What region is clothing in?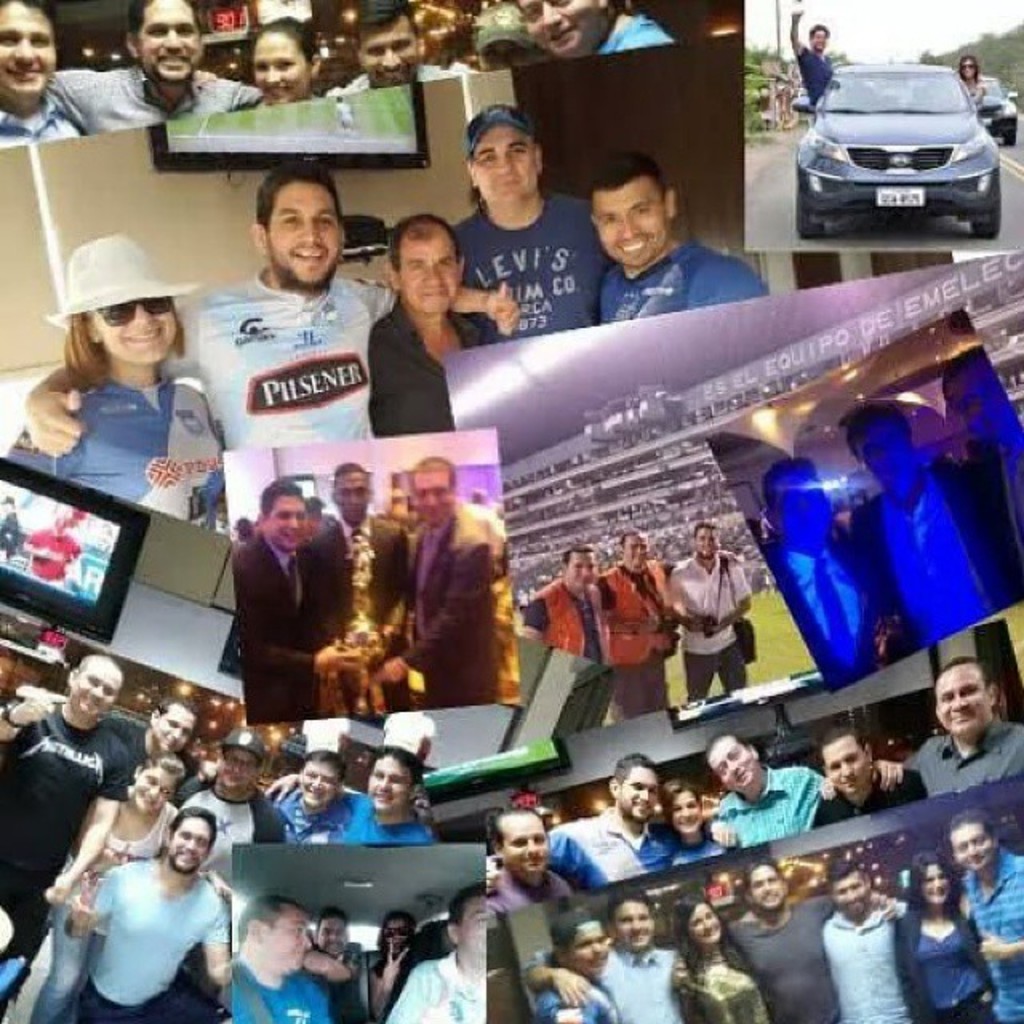
pyautogui.locateOnScreen(56, 800, 179, 922).
